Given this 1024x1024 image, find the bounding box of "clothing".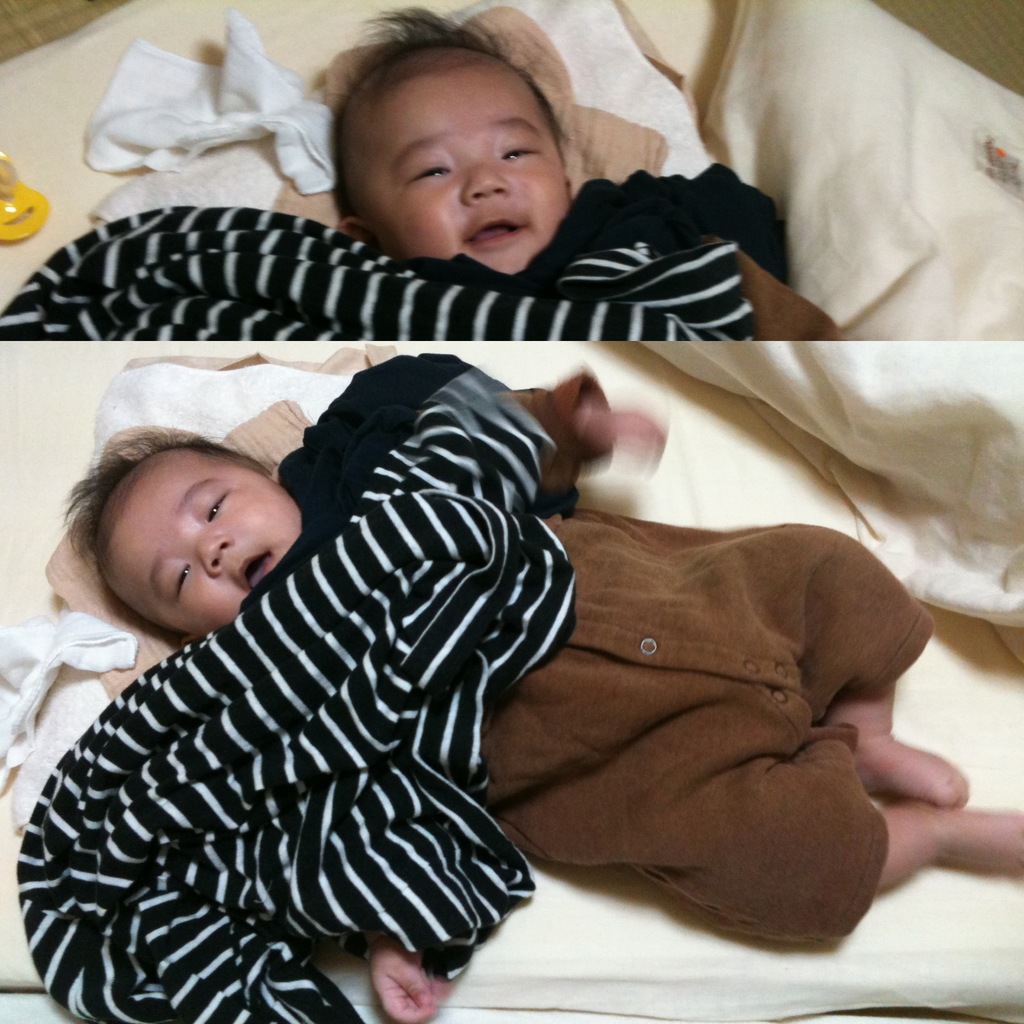
<bbox>0, 164, 848, 344</bbox>.
